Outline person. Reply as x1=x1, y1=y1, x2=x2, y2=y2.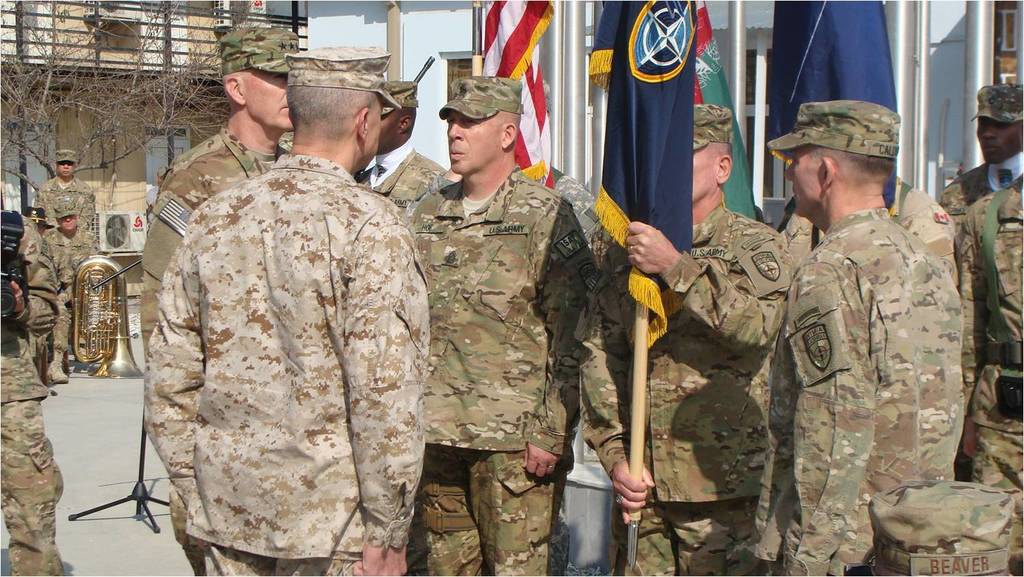
x1=954, y1=168, x2=1023, y2=574.
